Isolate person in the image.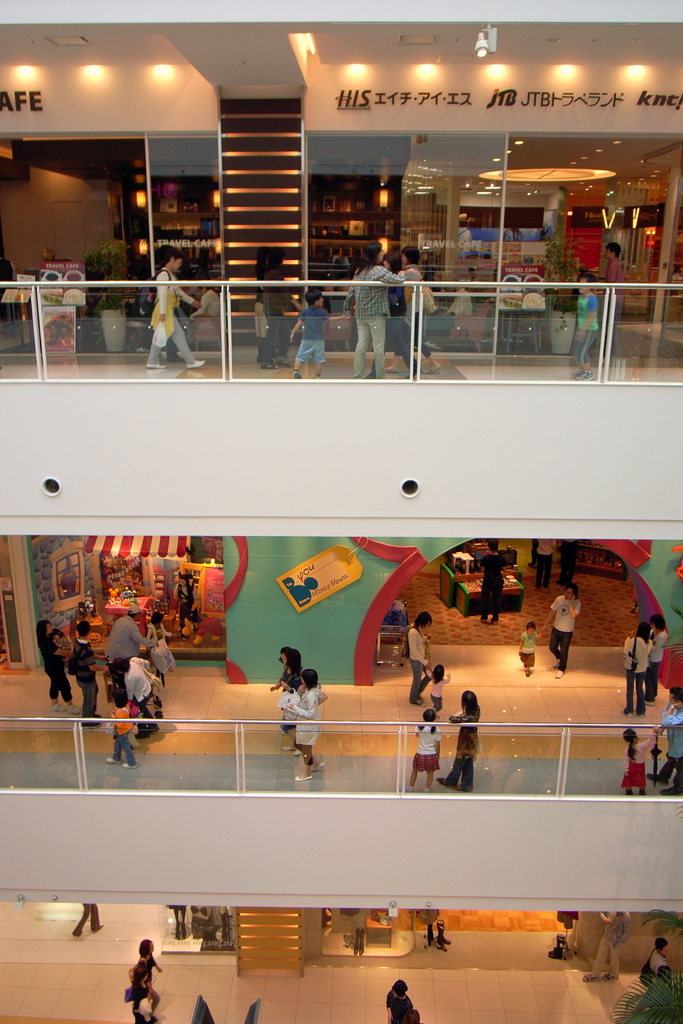
Isolated region: 145 246 205 368.
